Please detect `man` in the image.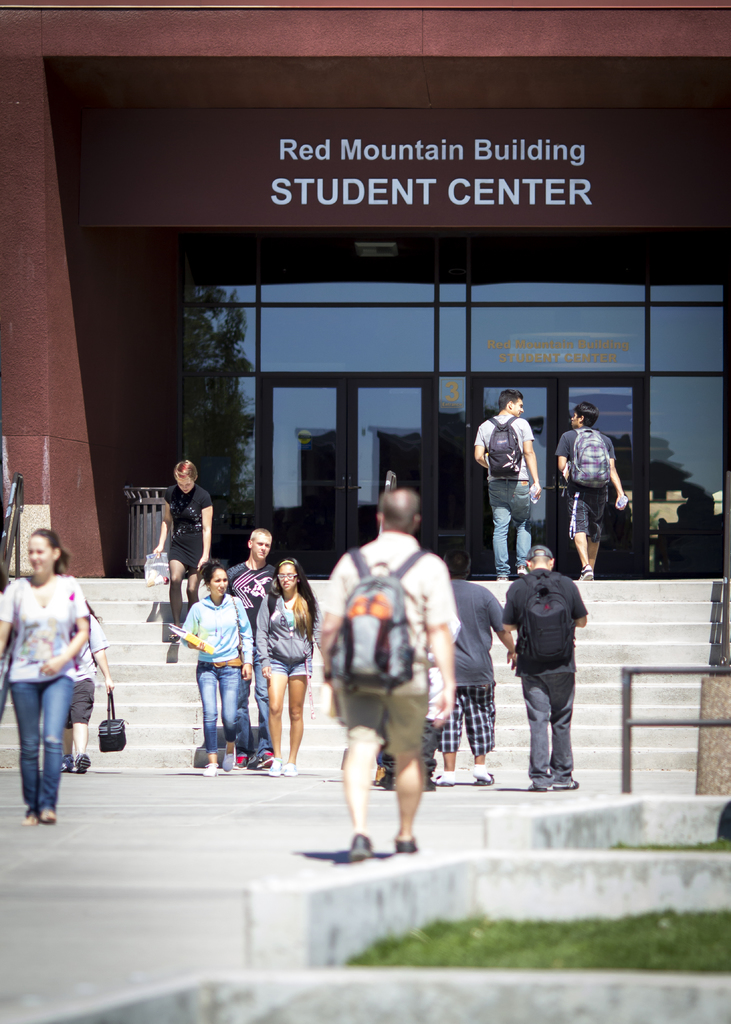
bbox(502, 540, 601, 792).
